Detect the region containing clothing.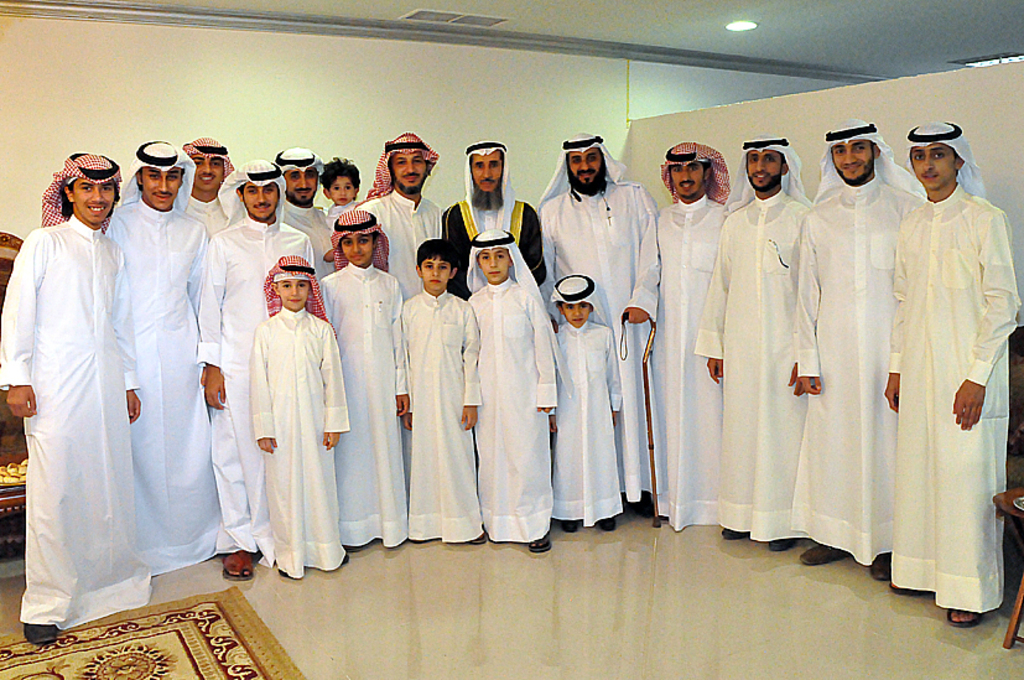
pyautogui.locateOnScreen(466, 237, 561, 533).
